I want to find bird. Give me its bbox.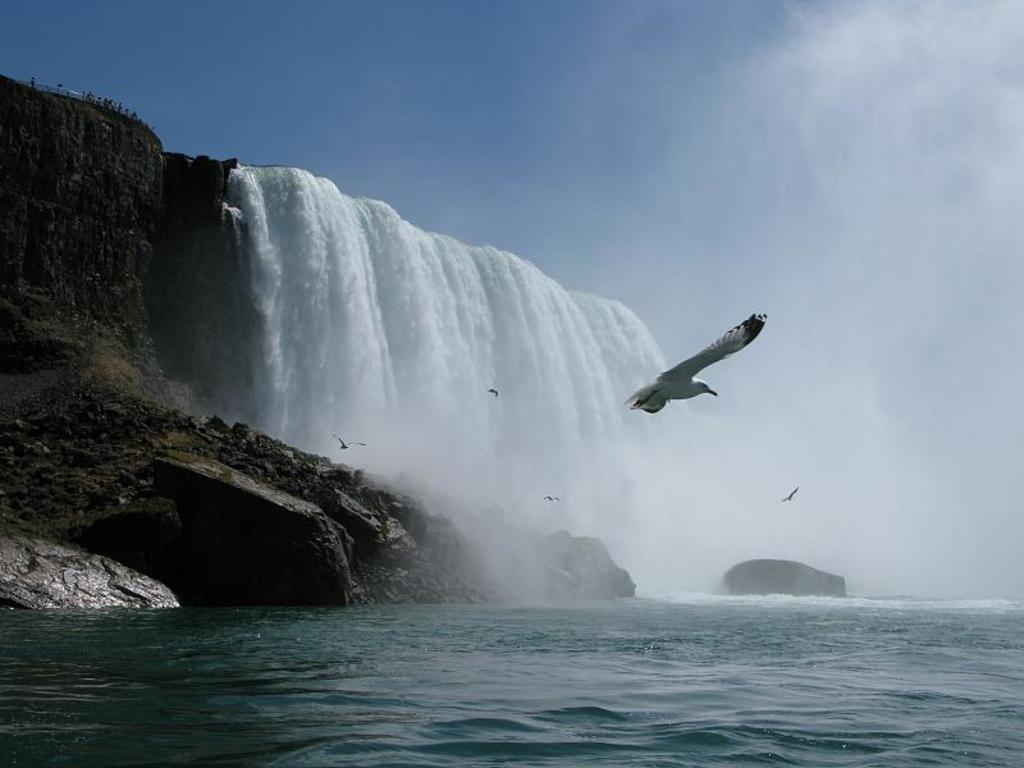
{"left": 328, "top": 433, "right": 364, "bottom": 449}.
